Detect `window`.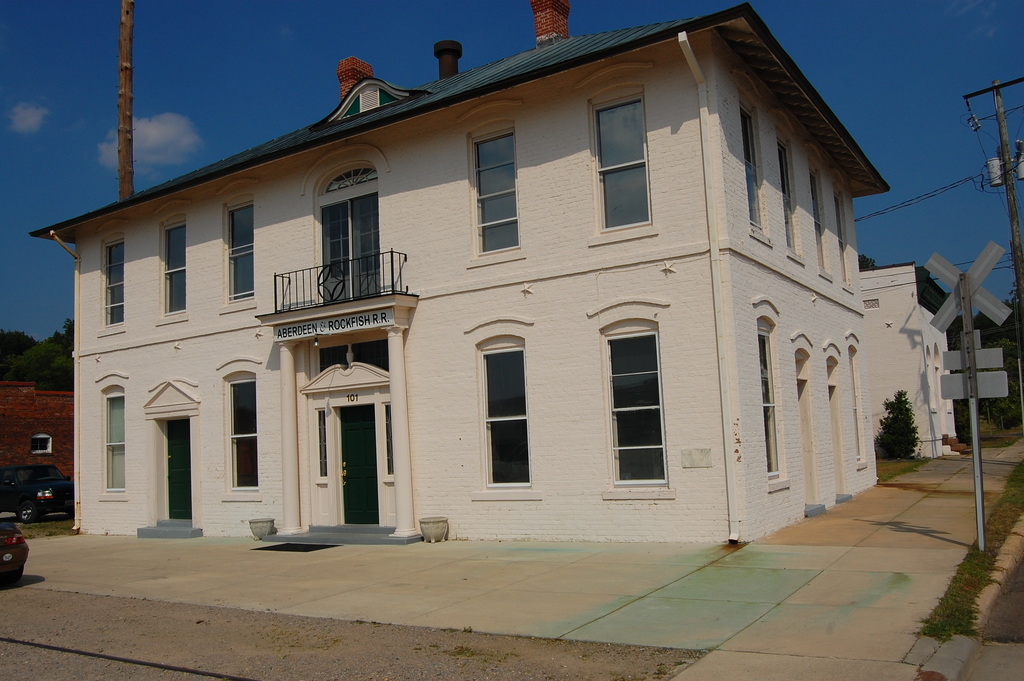
Detected at left=212, top=356, right=266, bottom=496.
